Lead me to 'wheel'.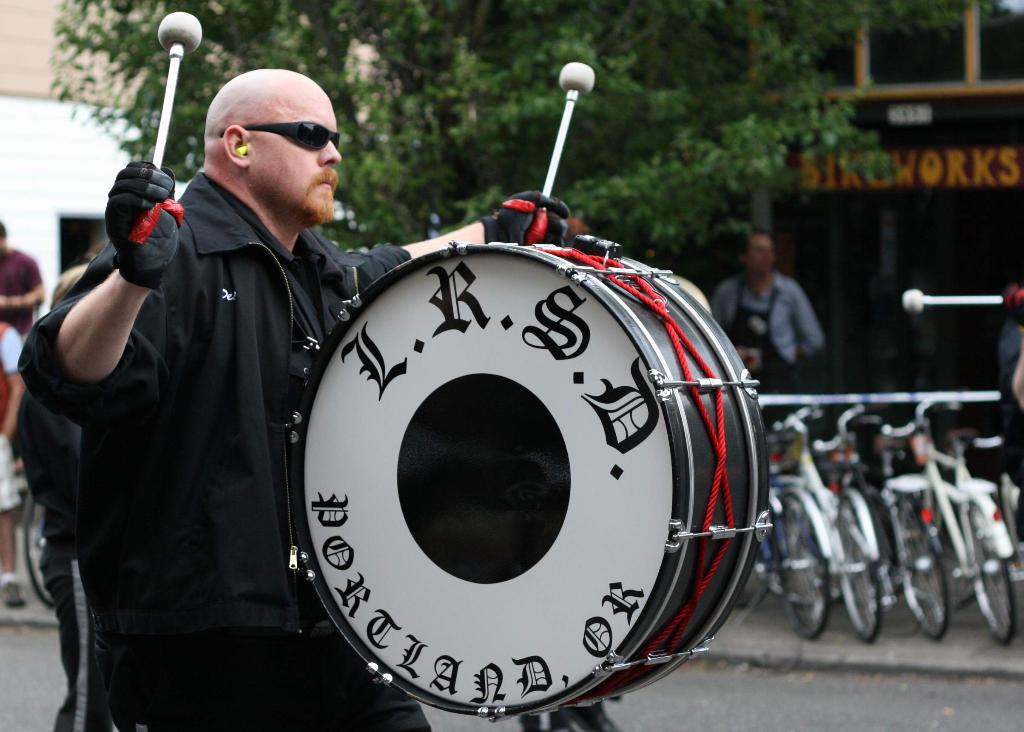
Lead to x1=829, y1=489, x2=907, y2=637.
